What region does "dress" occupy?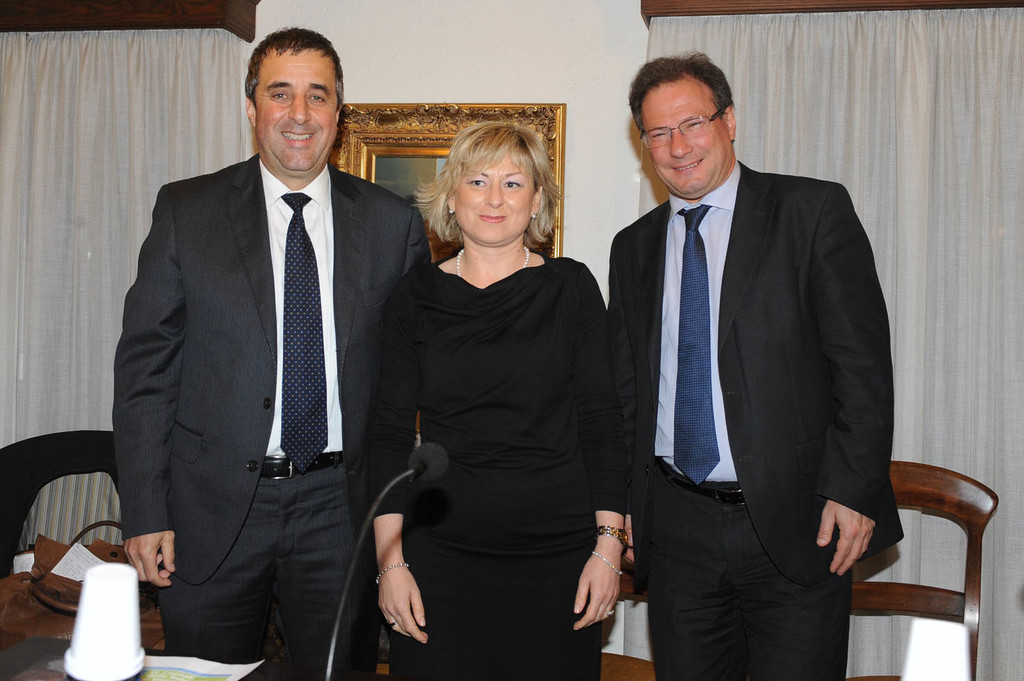
bbox=[367, 253, 633, 680].
